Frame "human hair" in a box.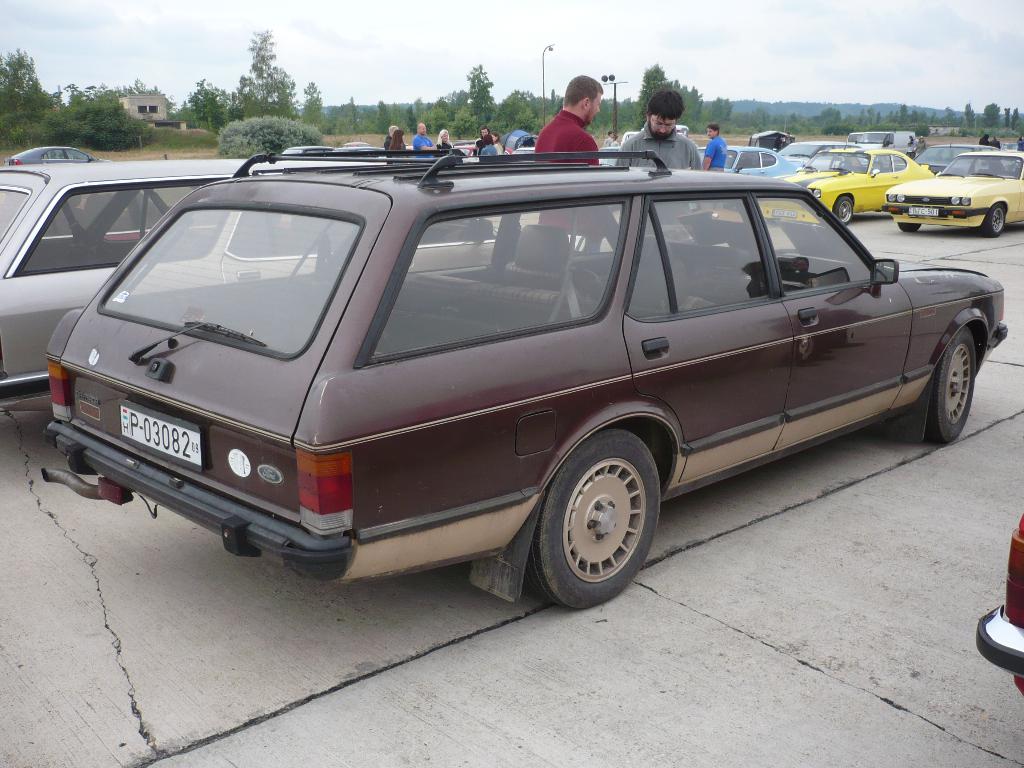
{"x1": 609, "y1": 130, "x2": 614, "y2": 135}.
